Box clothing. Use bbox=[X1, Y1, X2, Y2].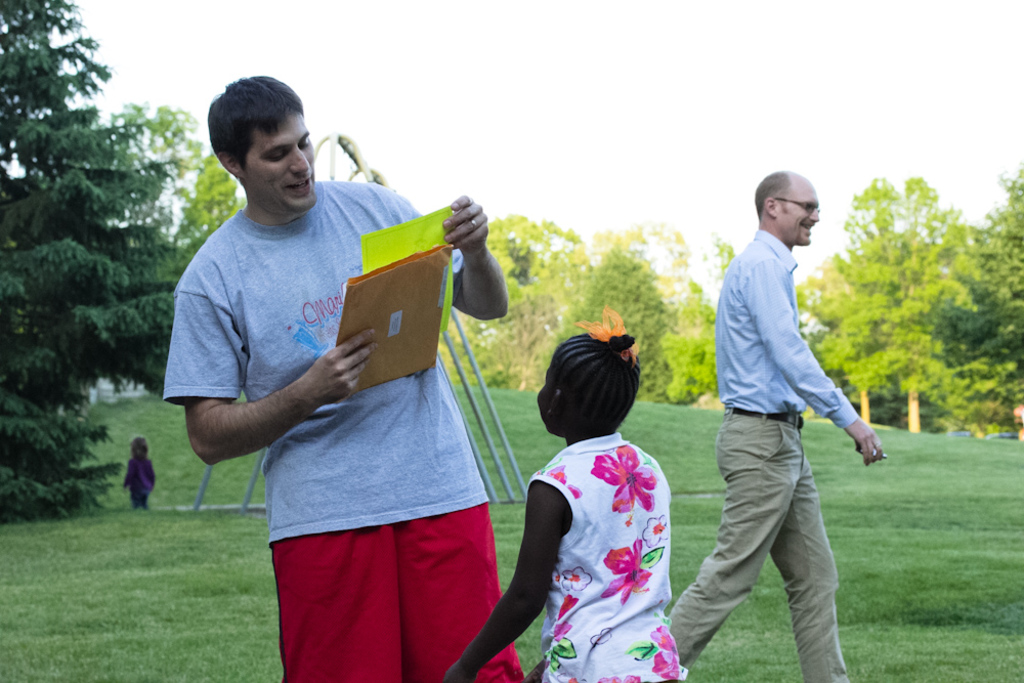
bbox=[663, 224, 860, 682].
